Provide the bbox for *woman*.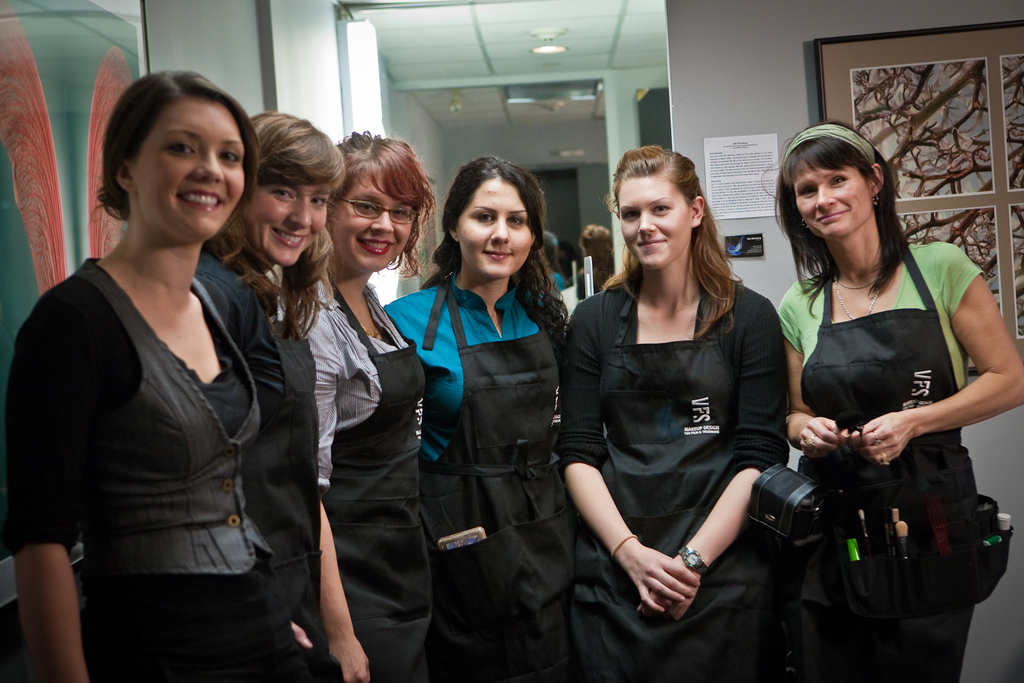
[292,119,437,682].
